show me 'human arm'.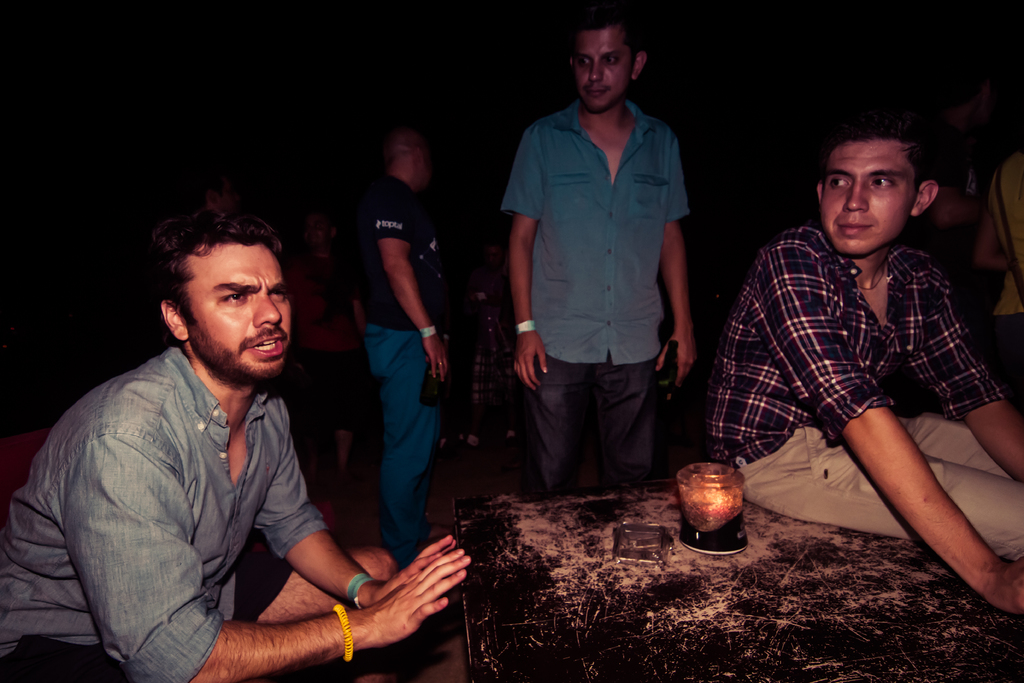
'human arm' is here: [left=257, top=397, right=458, bottom=606].
